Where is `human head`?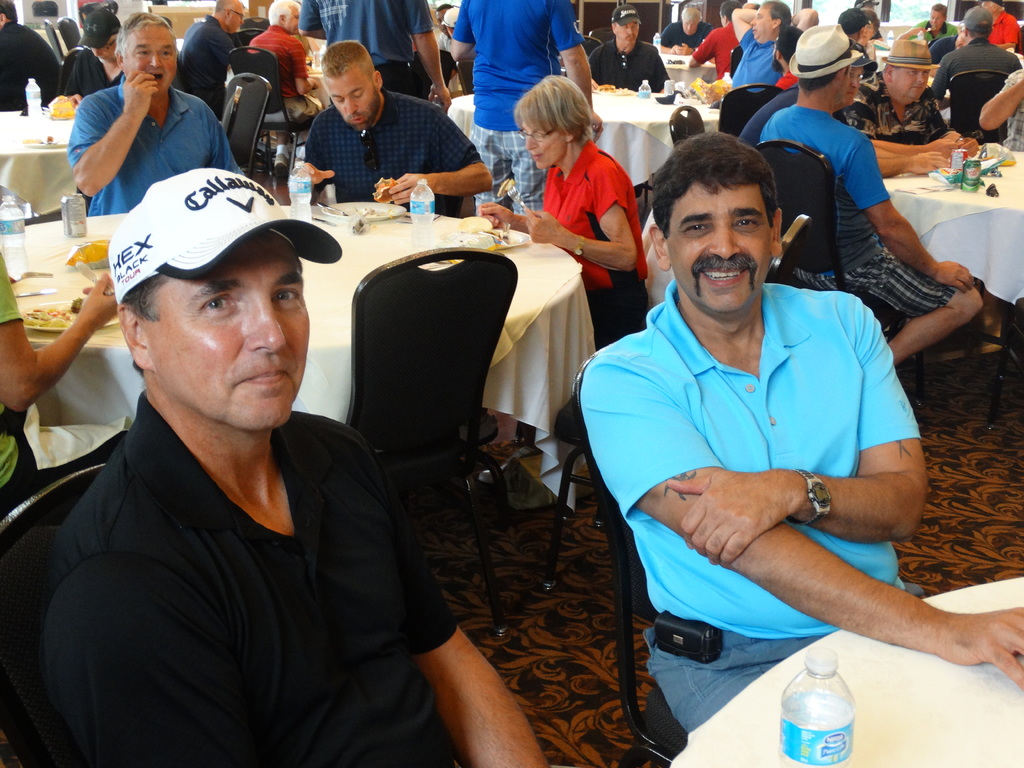
region(648, 135, 782, 310).
